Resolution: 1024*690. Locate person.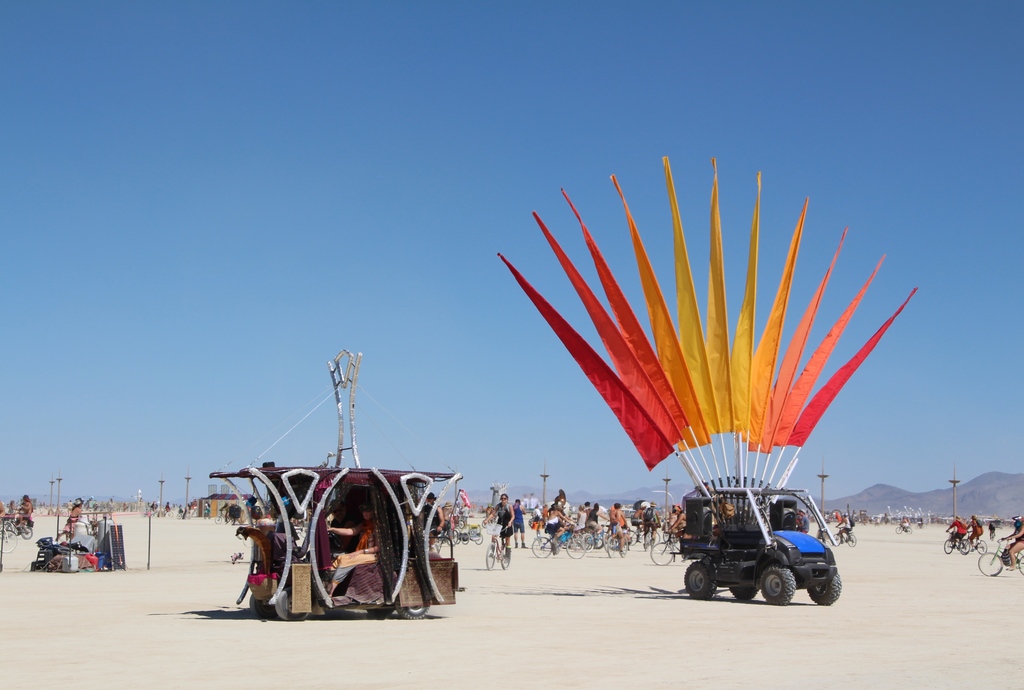
946/514/970/548.
